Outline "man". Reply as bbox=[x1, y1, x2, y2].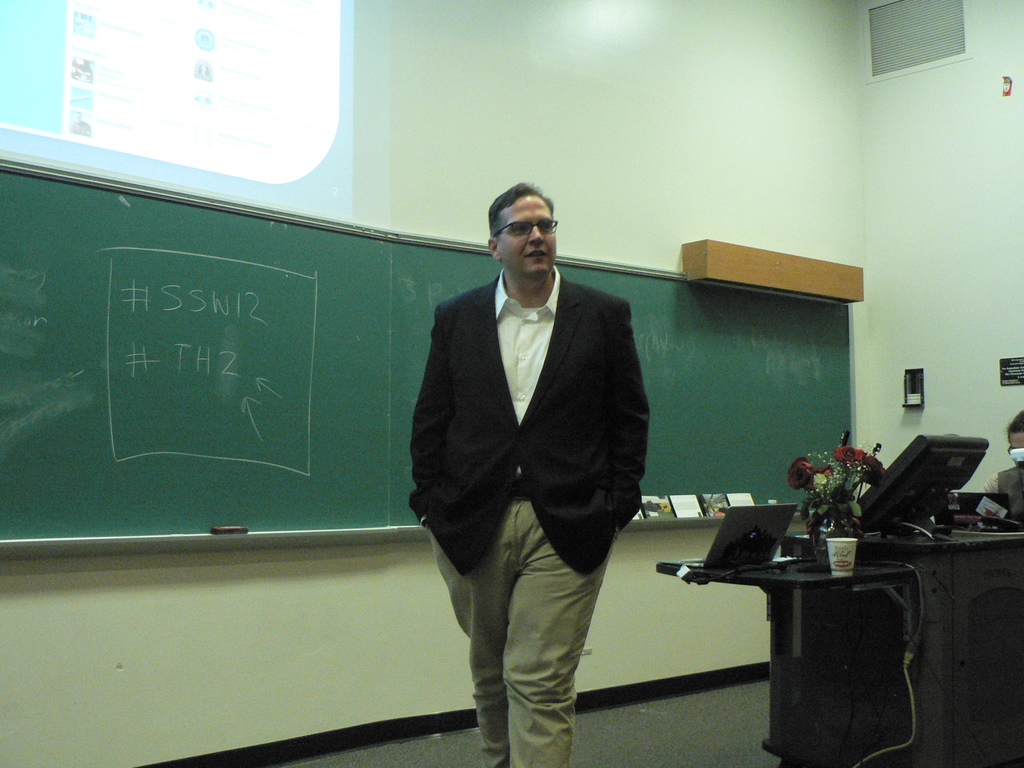
bbox=[986, 404, 1023, 547].
